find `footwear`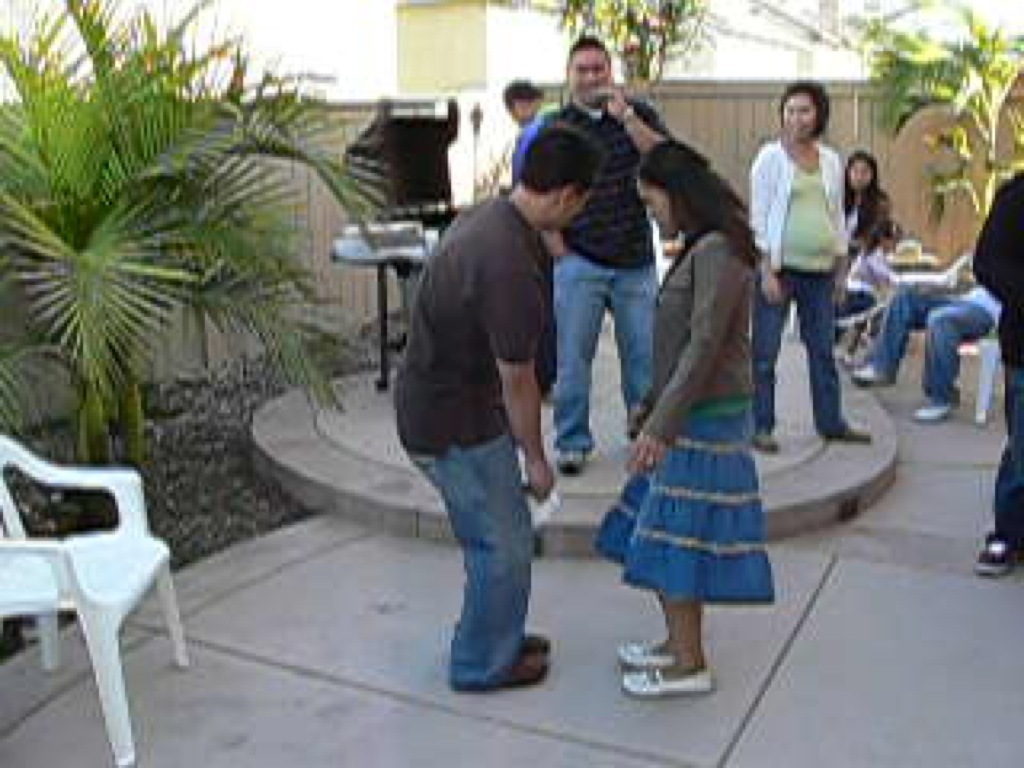
604, 660, 725, 688
